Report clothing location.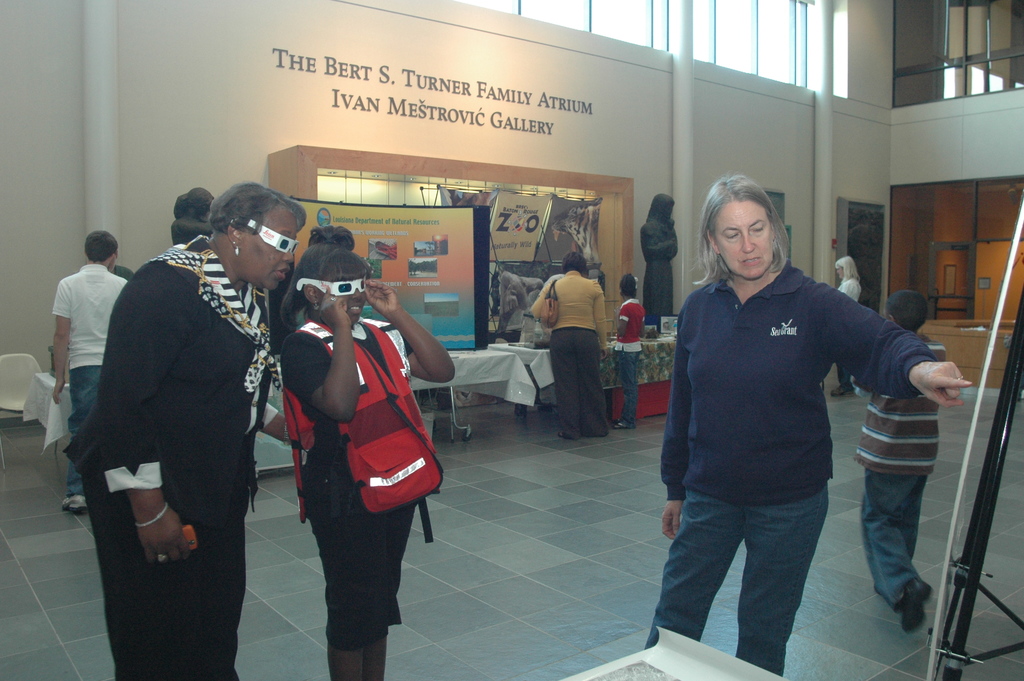
Report: (left=67, top=240, right=268, bottom=680).
